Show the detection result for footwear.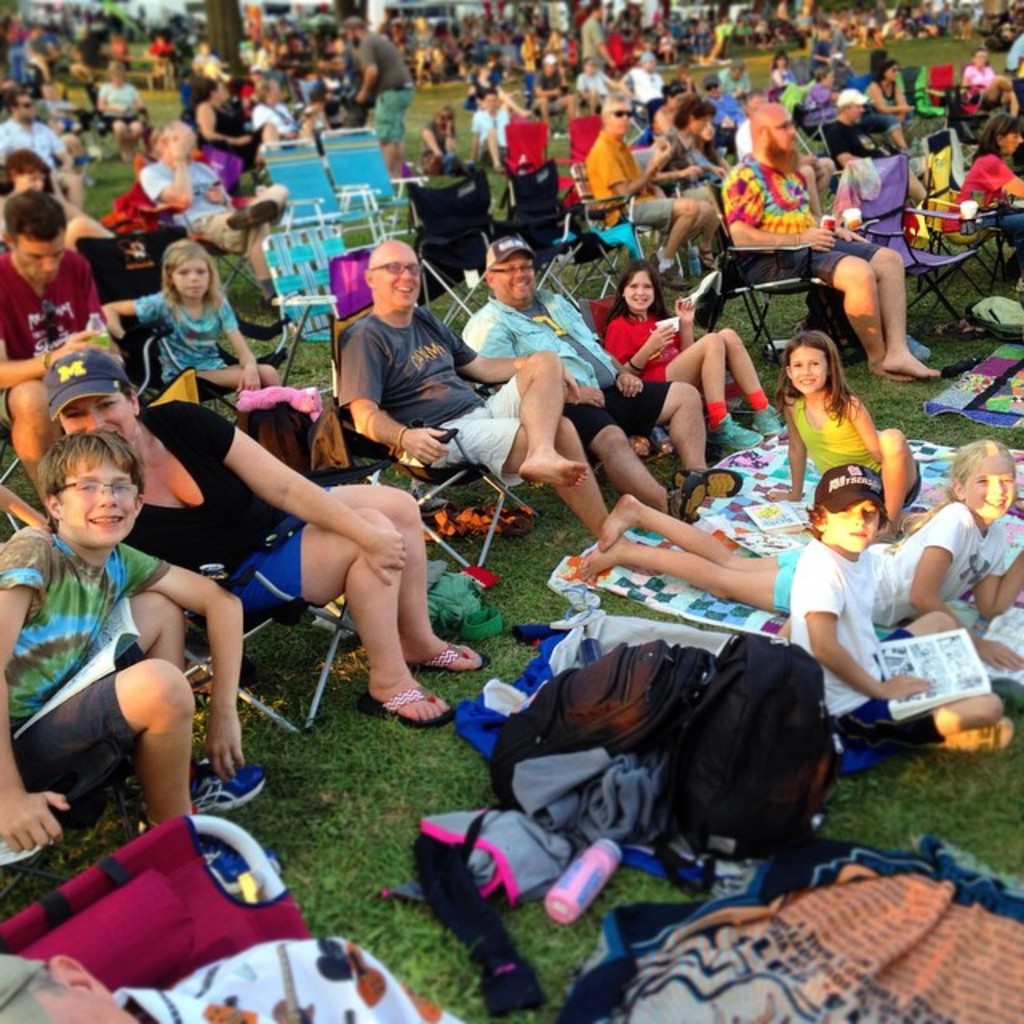
[258,290,283,317].
